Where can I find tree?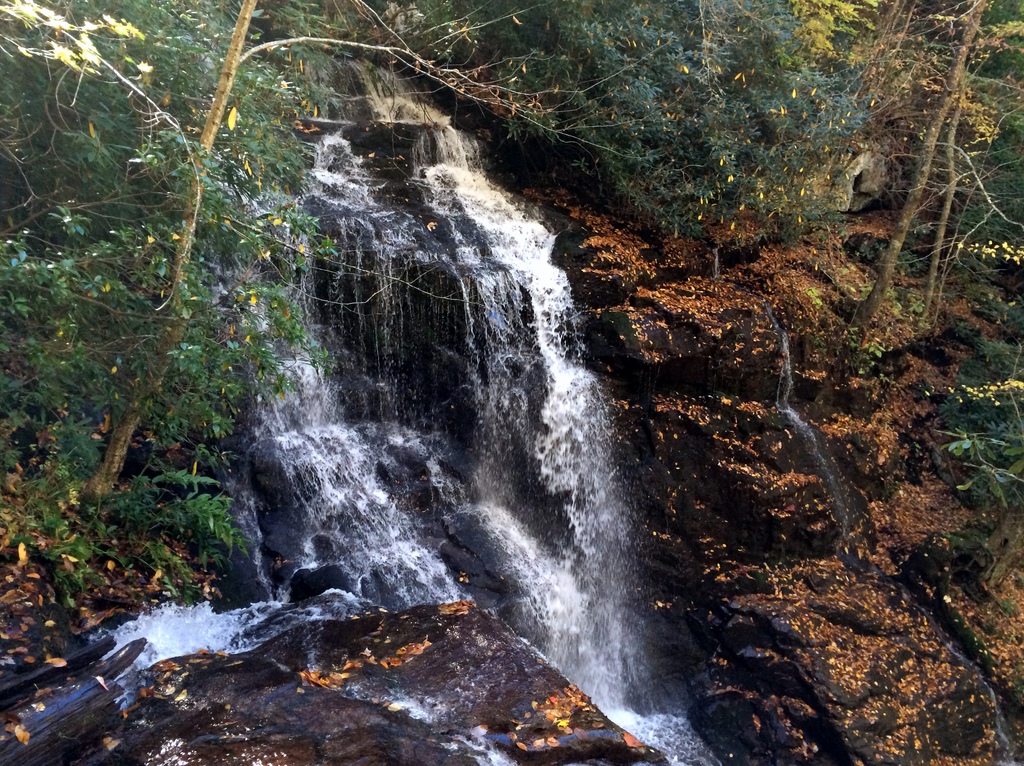
You can find it at x1=473 y1=0 x2=865 y2=225.
